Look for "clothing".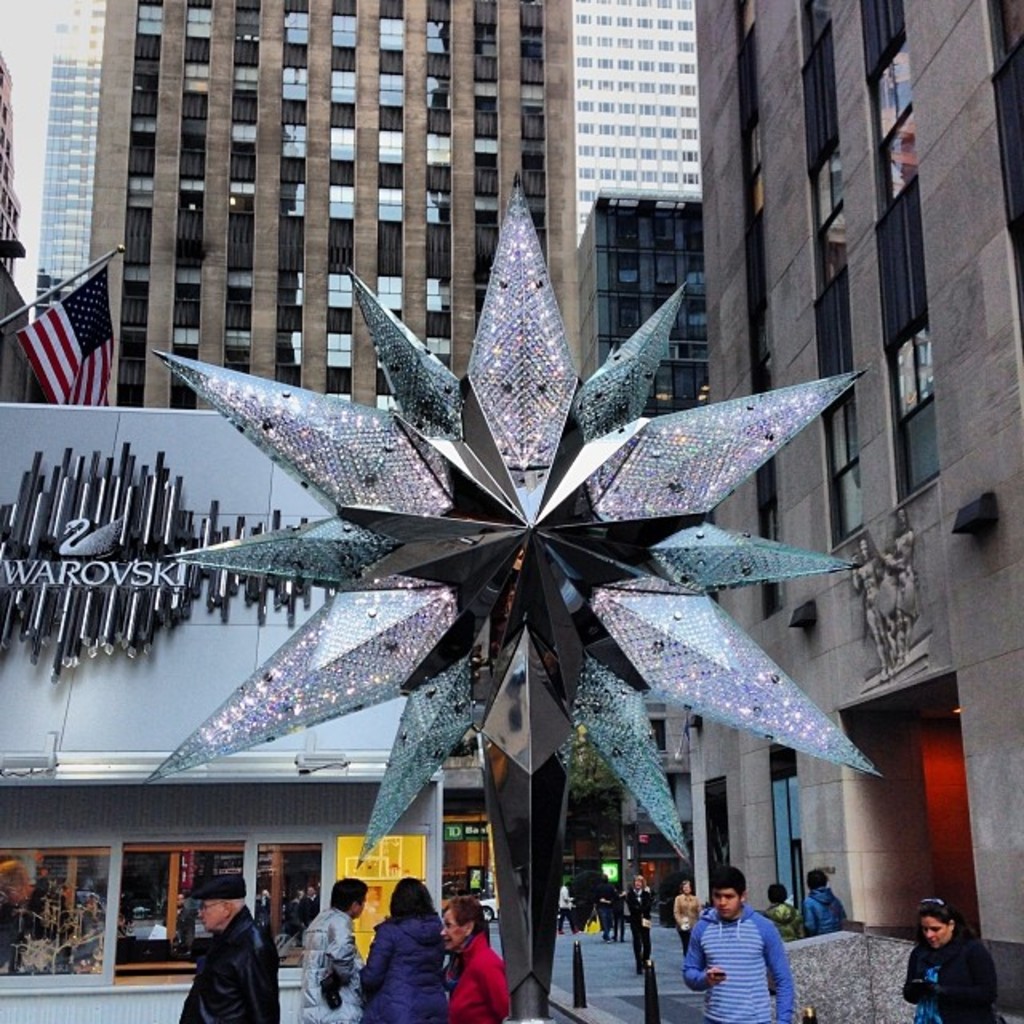
Found: {"x1": 301, "y1": 904, "x2": 373, "y2": 1019}.
